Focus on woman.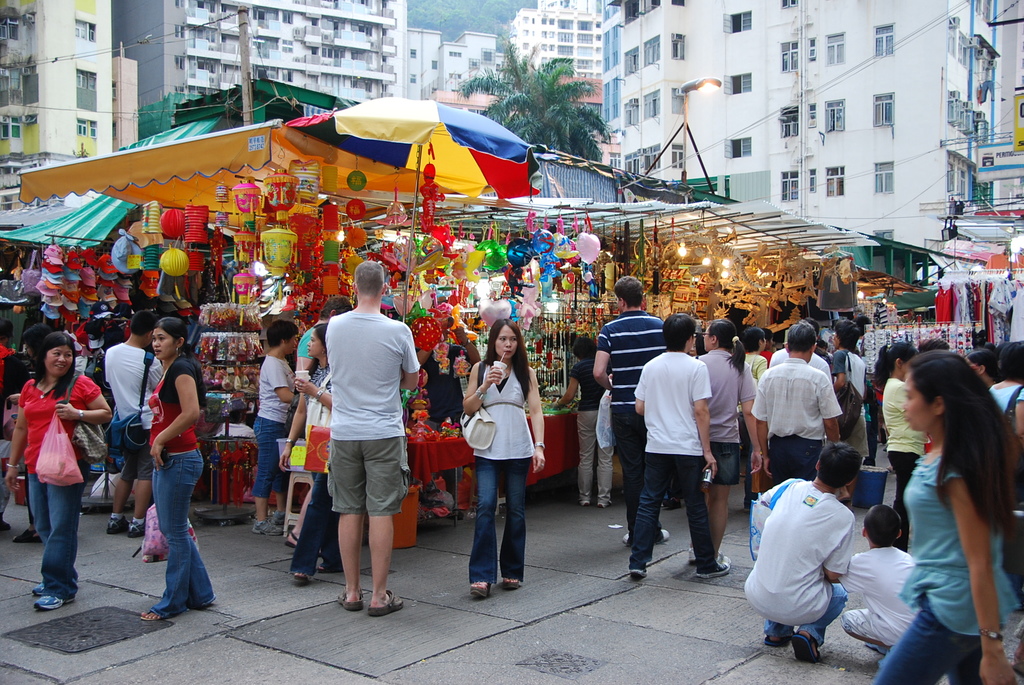
Focused at [280, 323, 345, 583].
